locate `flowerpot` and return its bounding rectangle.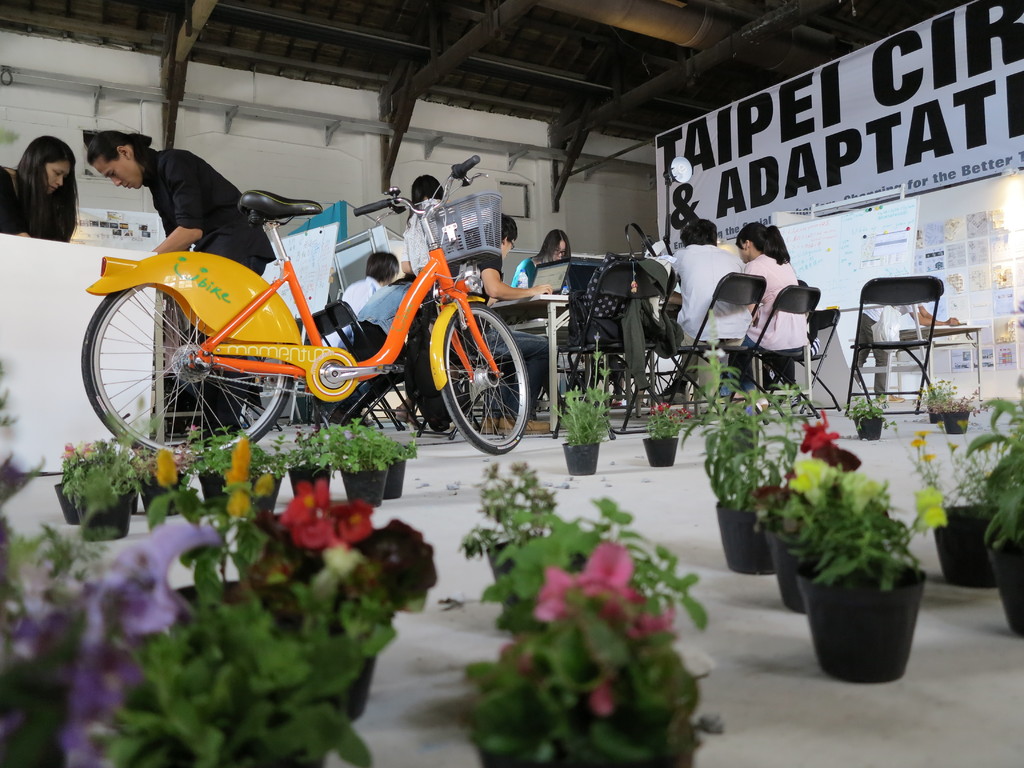
left=54, top=486, right=83, bottom=524.
